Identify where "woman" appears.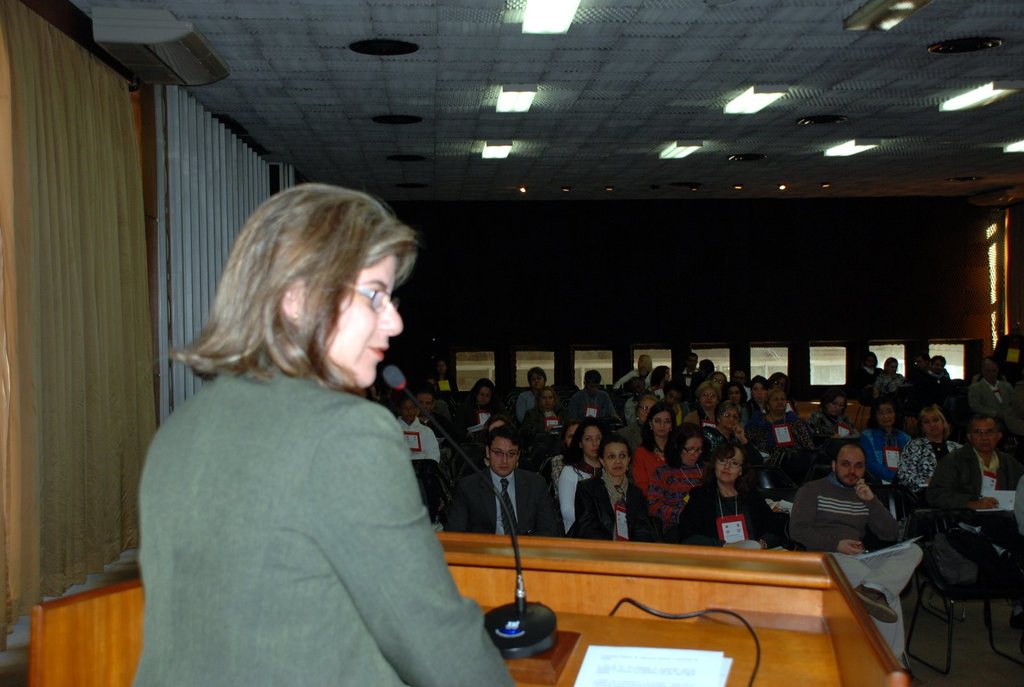
Appears at bbox=(701, 405, 750, 436).
